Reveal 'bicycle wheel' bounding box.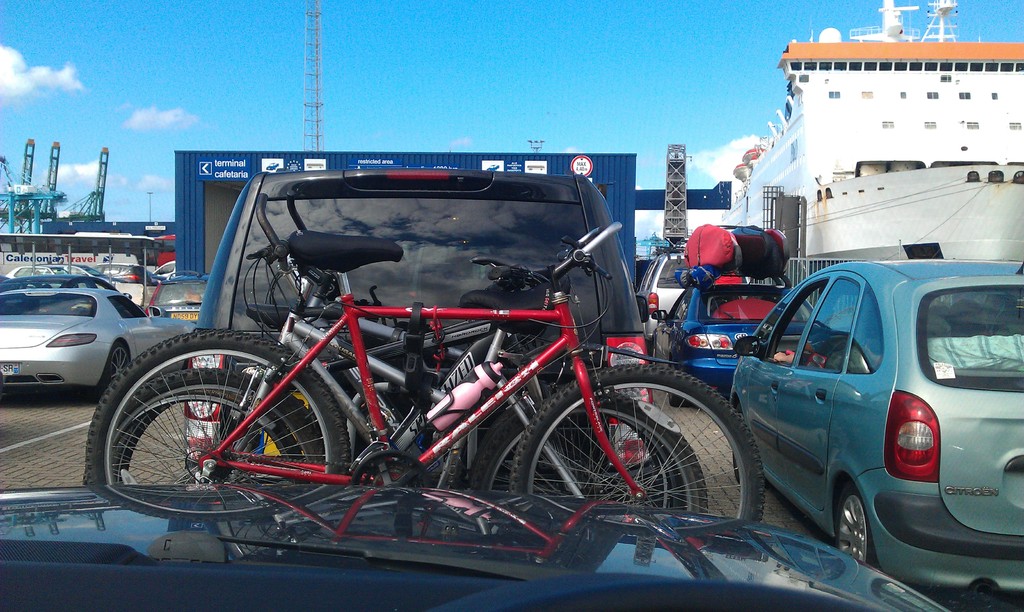
Revealed: 497 414 667 508.
